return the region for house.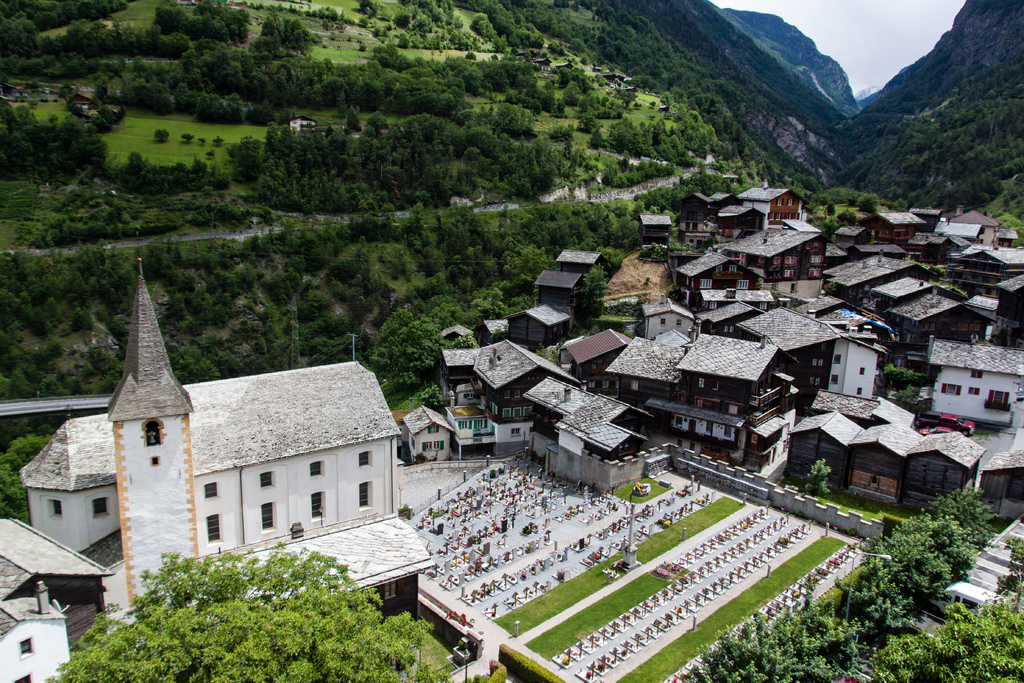
left=833, top=254, right=934, bottom=297.
